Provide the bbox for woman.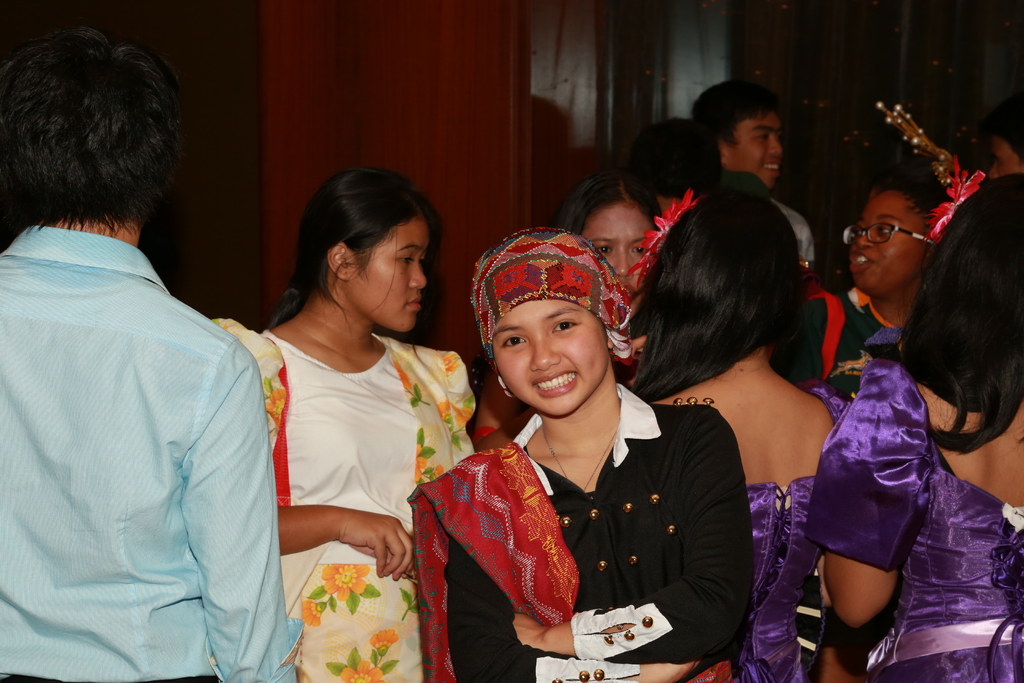
661:199:881:677.
